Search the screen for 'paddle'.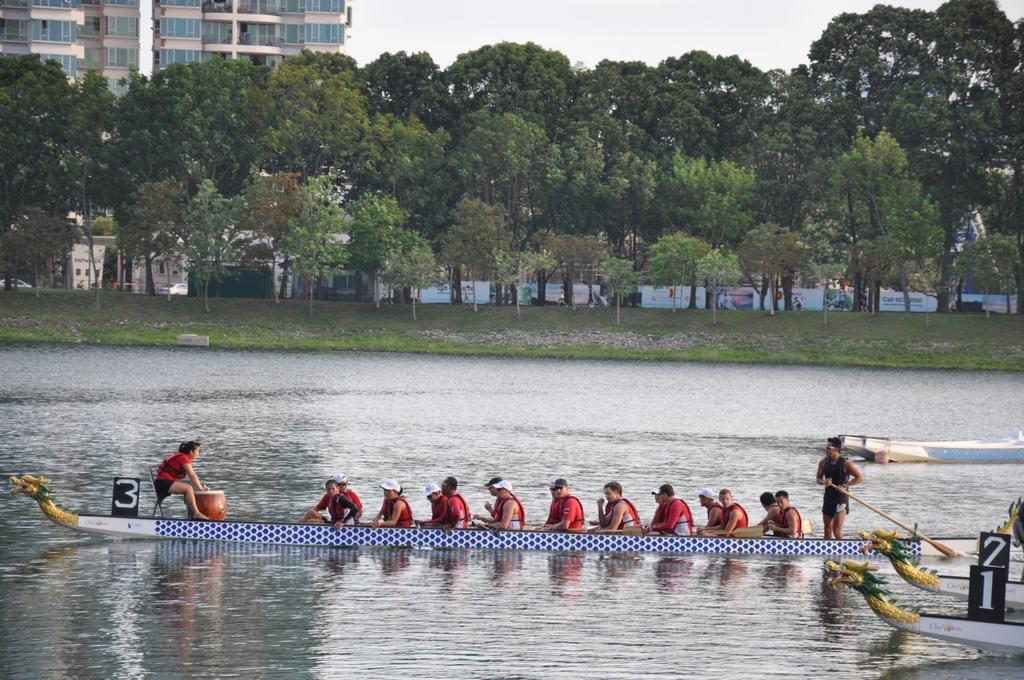
Found at 833,481,961,556.
